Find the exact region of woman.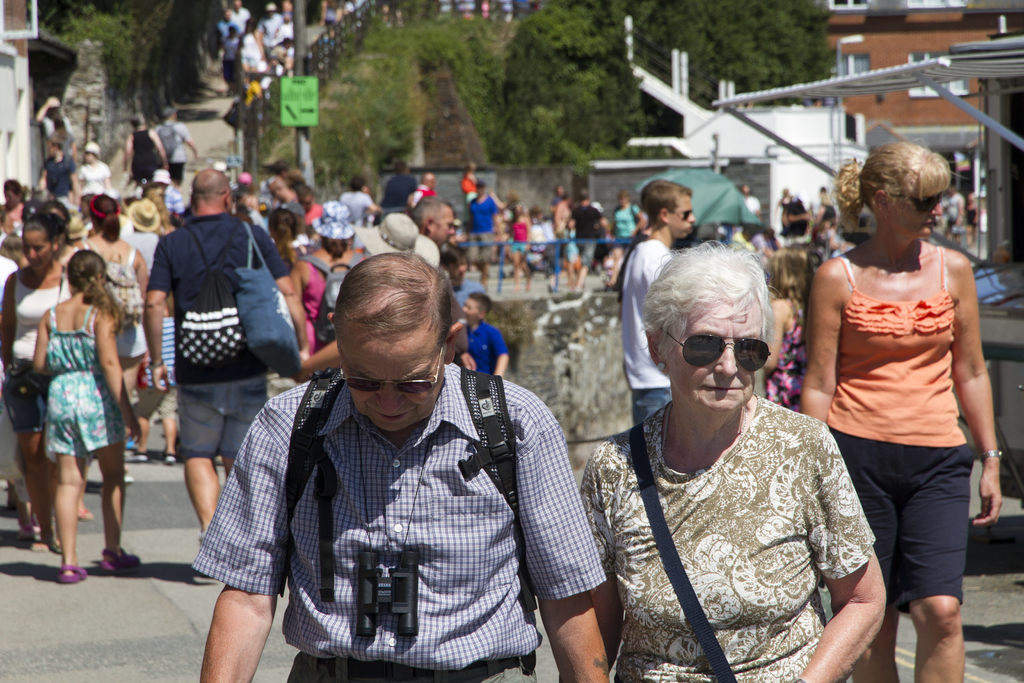
Exact region: (459,177,511,293).
